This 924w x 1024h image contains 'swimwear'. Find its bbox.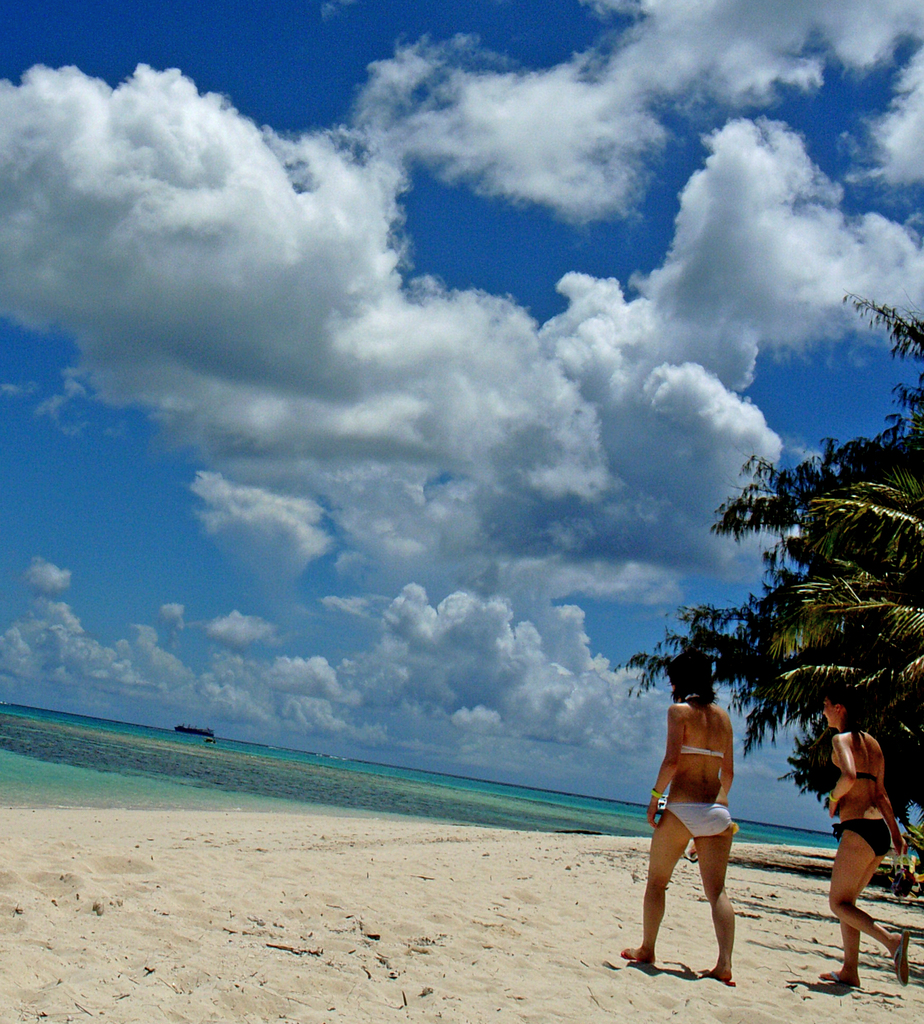
[x1=832, y1=817, x2=889, y2=854].
